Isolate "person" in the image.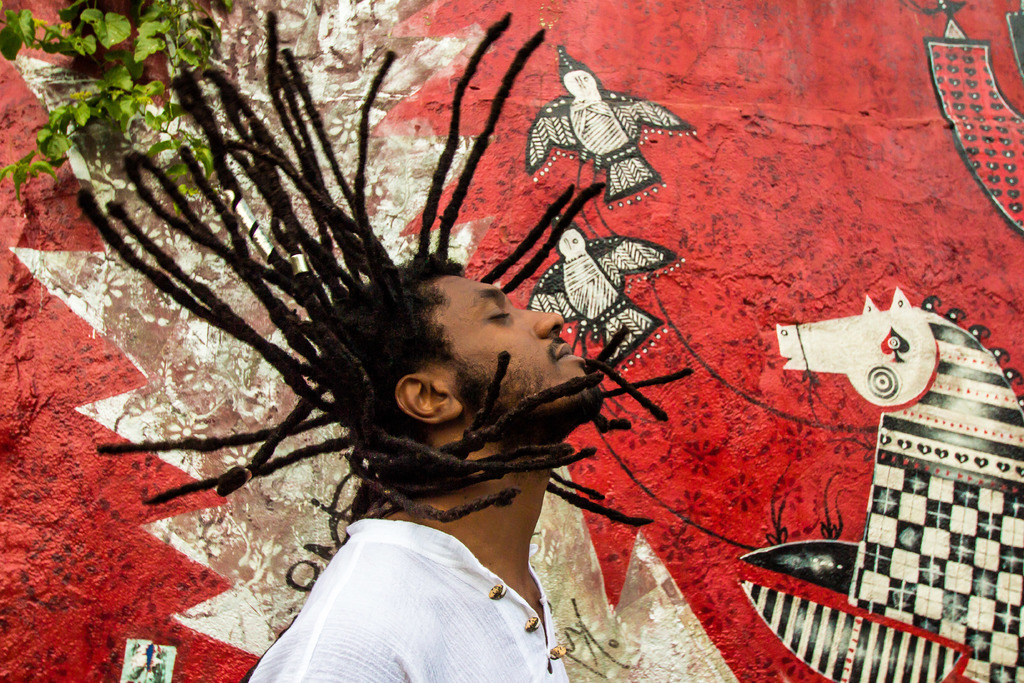
Isolated region: [left=134, top=79, right=734, bottom=682].
